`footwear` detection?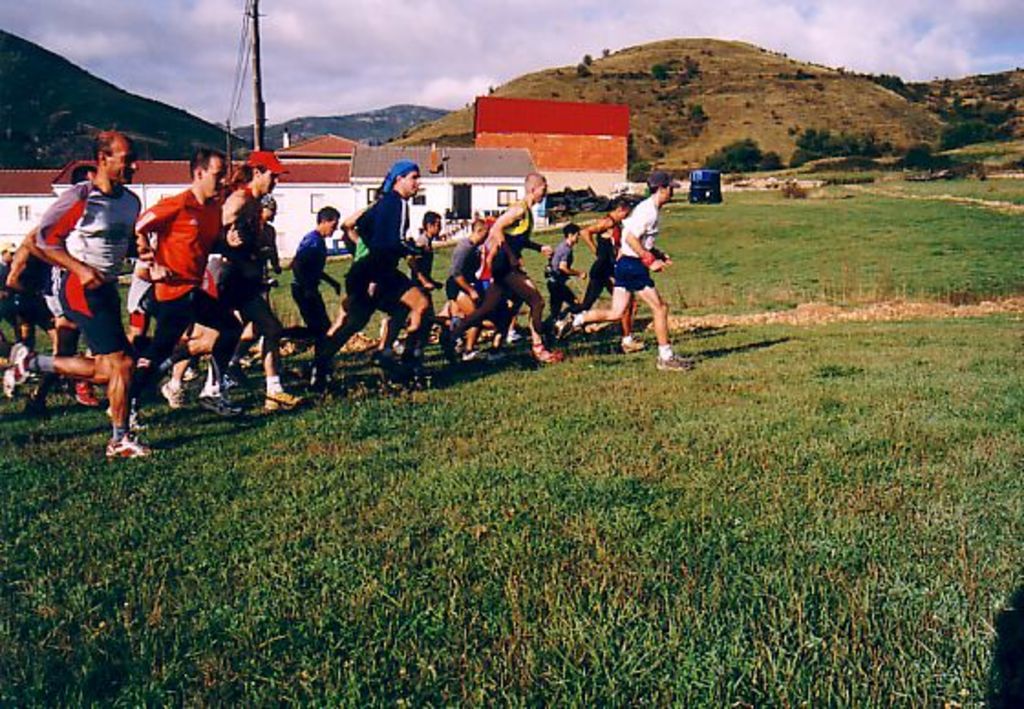
<region>194, 389, 241, 422</region>
